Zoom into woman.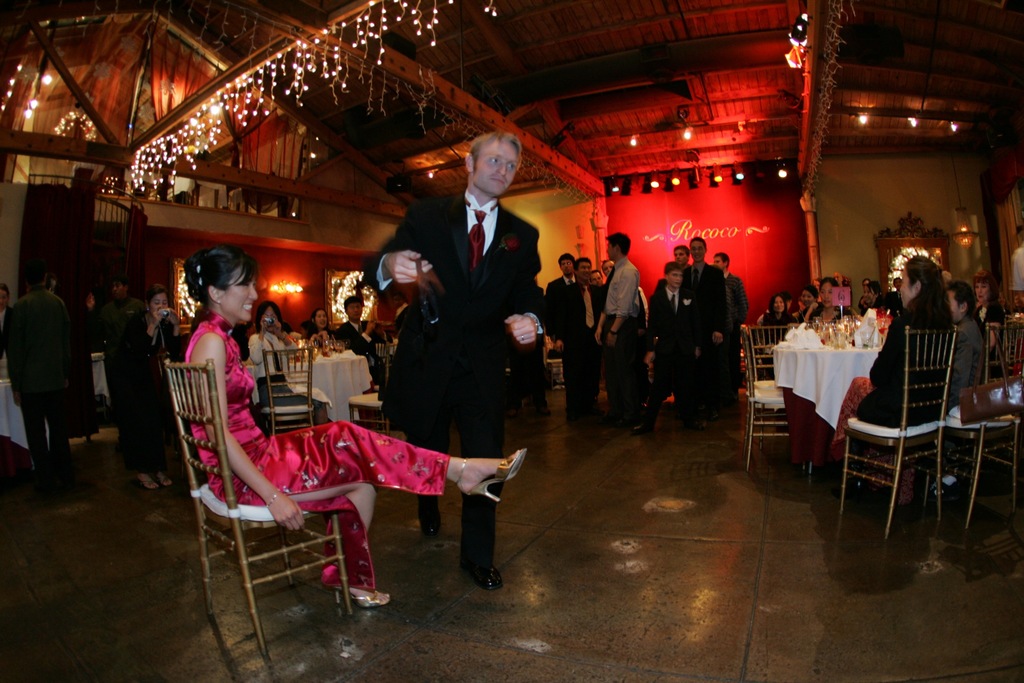
Zoom target: box=[796, 284, 817, 318].
